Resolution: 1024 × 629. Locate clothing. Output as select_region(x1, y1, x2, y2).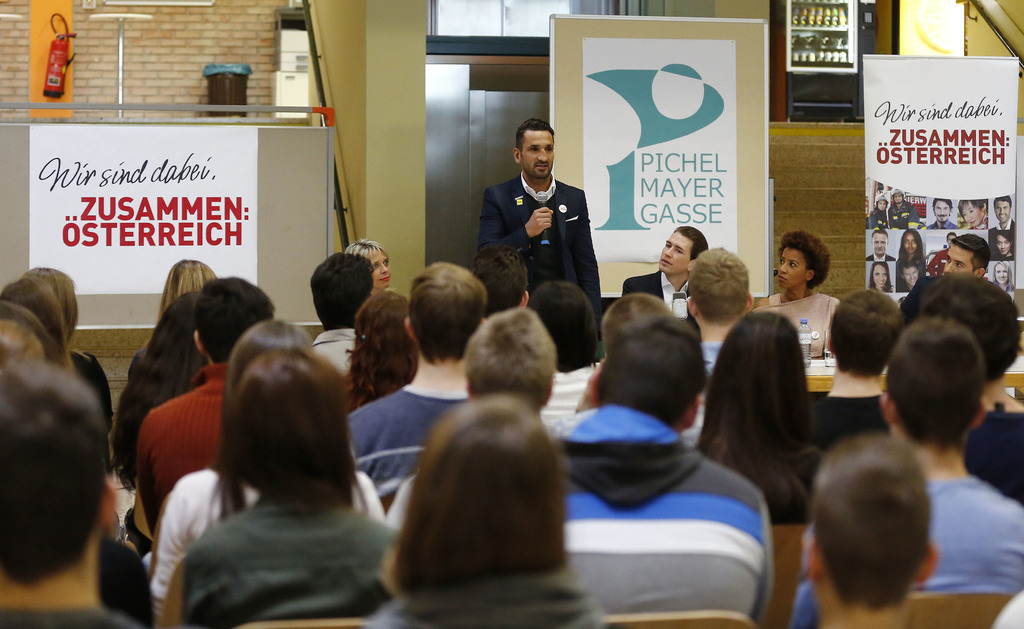
select_region(987, 408, 1023, 500).
